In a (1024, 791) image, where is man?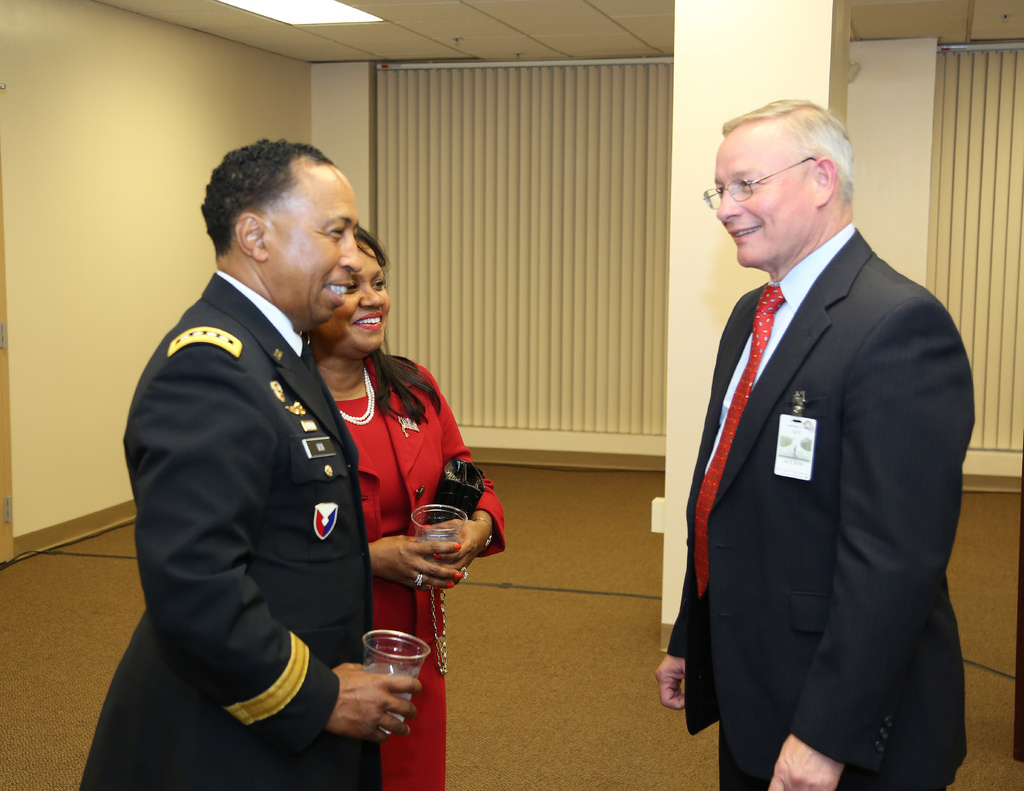
[664, 58, 981, 790].
